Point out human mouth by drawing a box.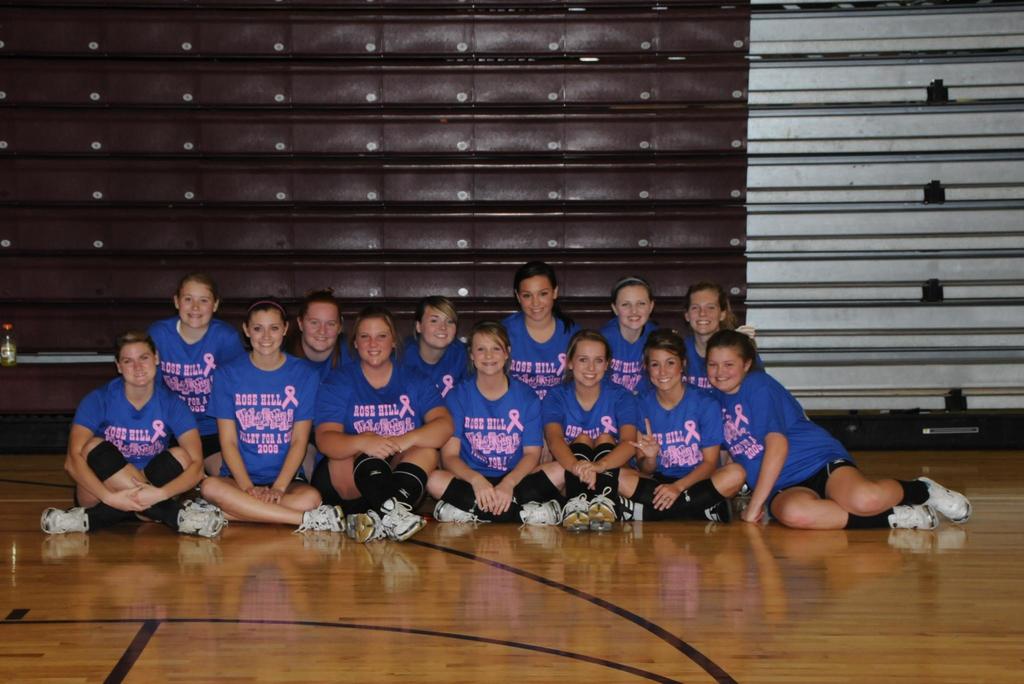
detection(531, 311, 542, 313).
